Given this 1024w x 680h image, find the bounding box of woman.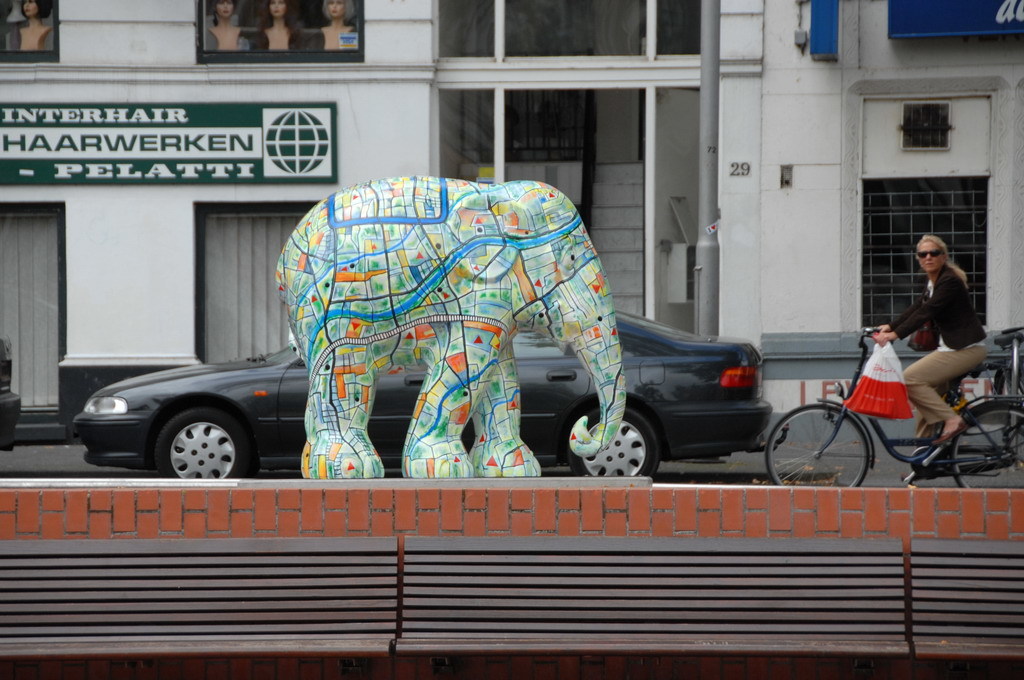
870:232:986:483.
